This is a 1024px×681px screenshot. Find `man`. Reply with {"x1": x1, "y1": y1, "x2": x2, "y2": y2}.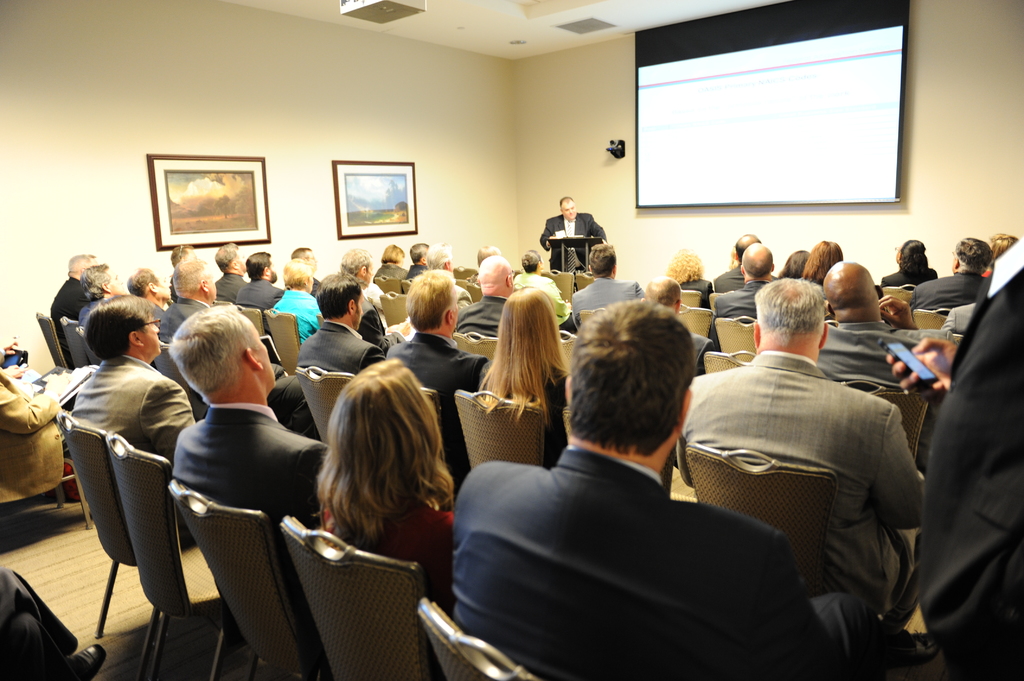
{"x1": 399, "y1": 264, "x2": 480, "y2": 478}.
